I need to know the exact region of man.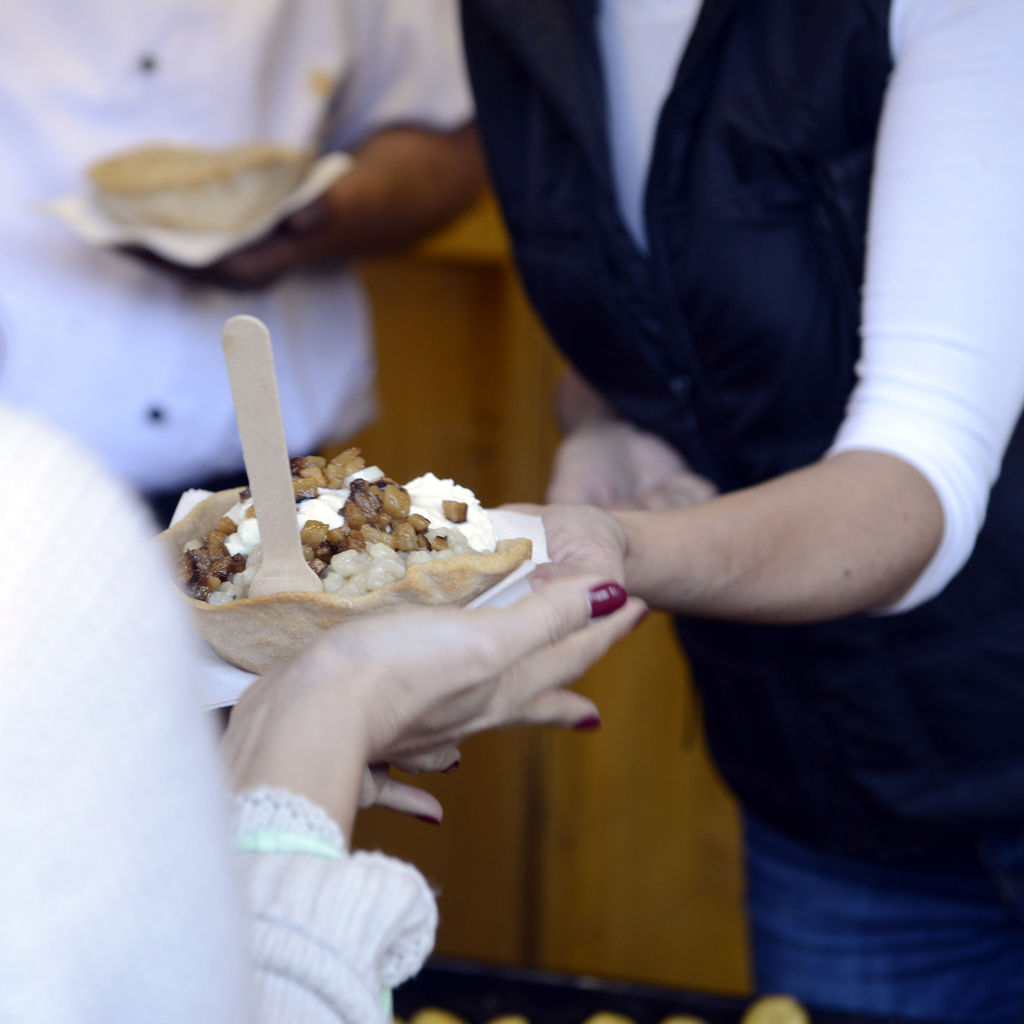
Region: BBox(0, 0, 484, 732).
